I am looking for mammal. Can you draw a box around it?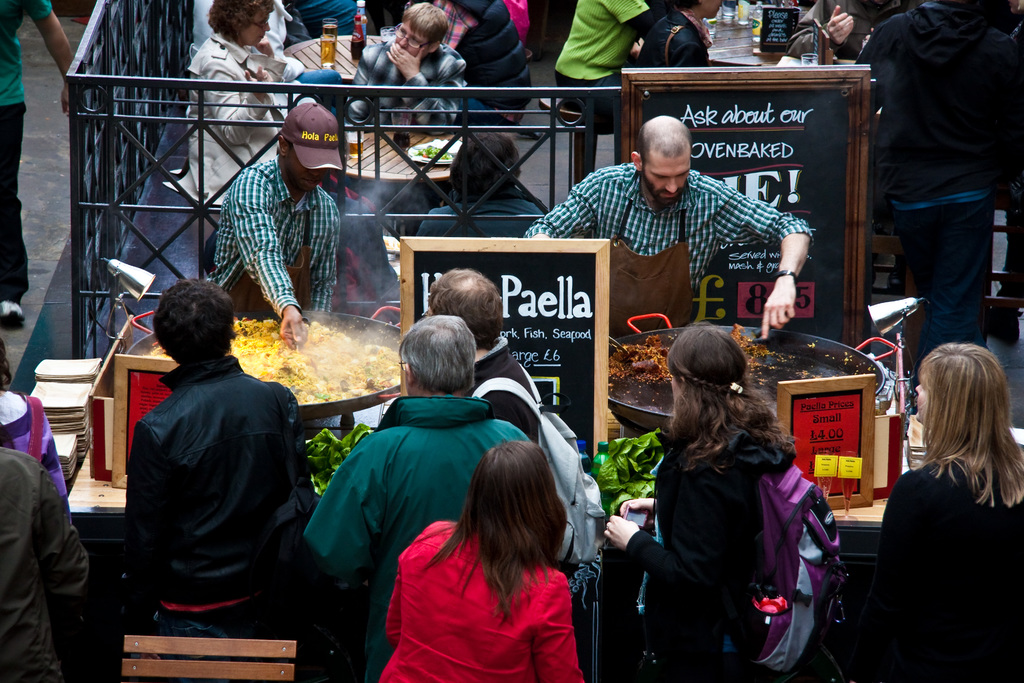
Sure, the bounding box is 122,276,335,682.
